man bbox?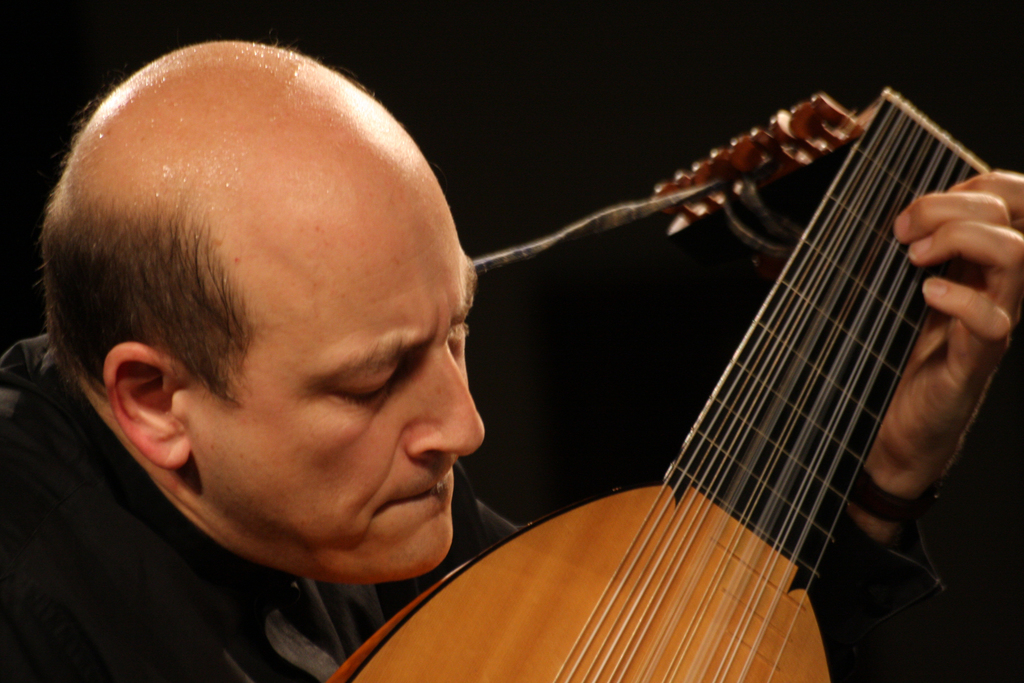
(195, 0, 976, 680)
